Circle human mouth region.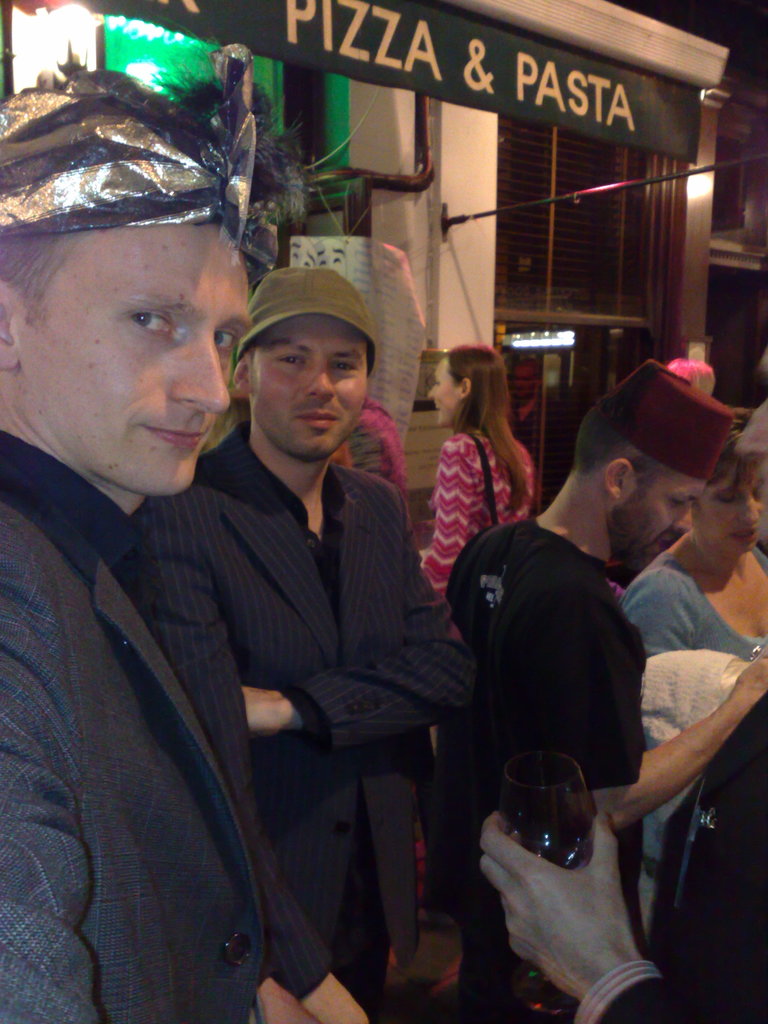
Region: {"left": 298, "top": 412, "right": 342, "bottom": 426}.
